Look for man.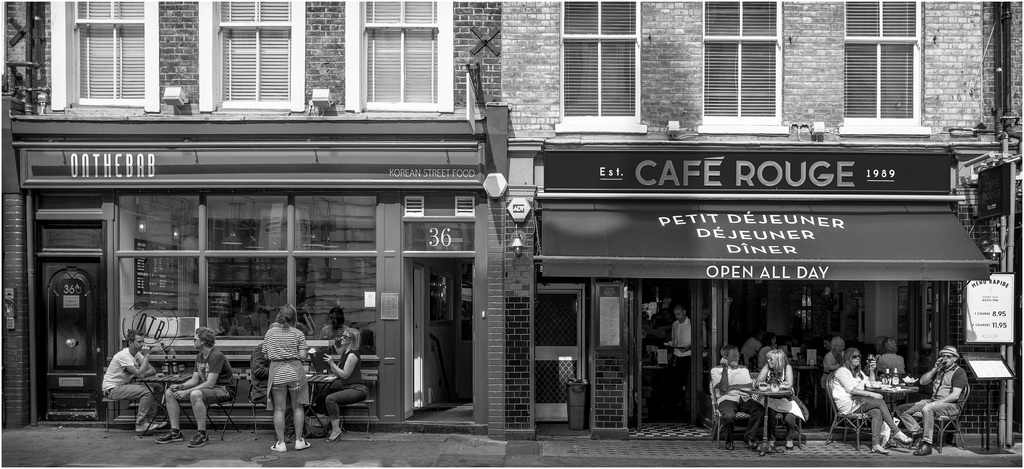
Found: box(709, 346, 774, 448).
